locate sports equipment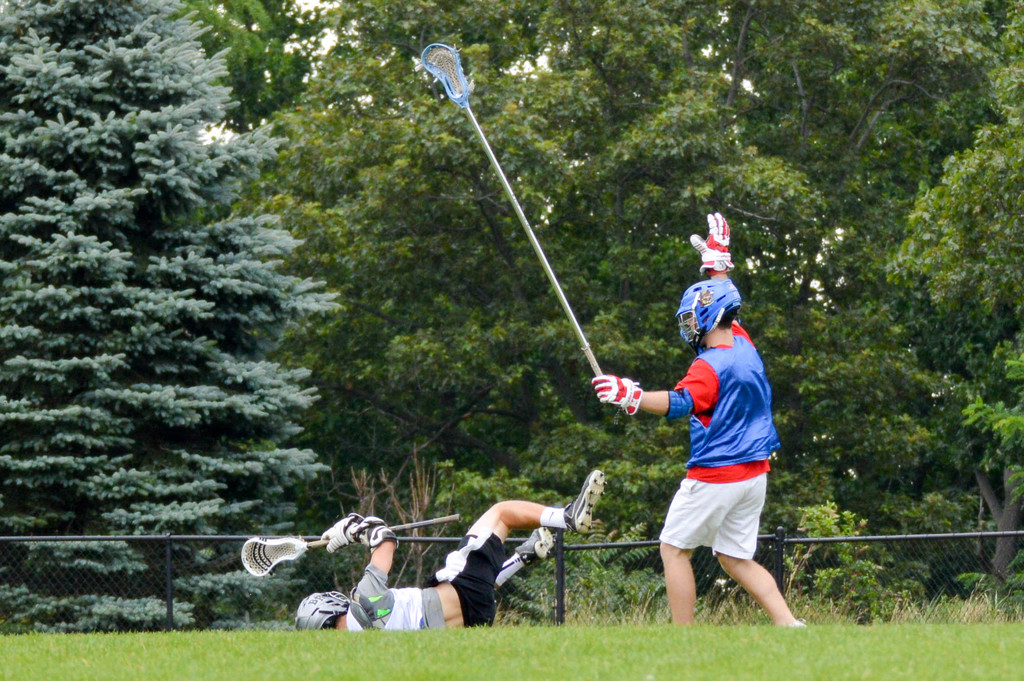
box=[326, 510, 399, 552]
